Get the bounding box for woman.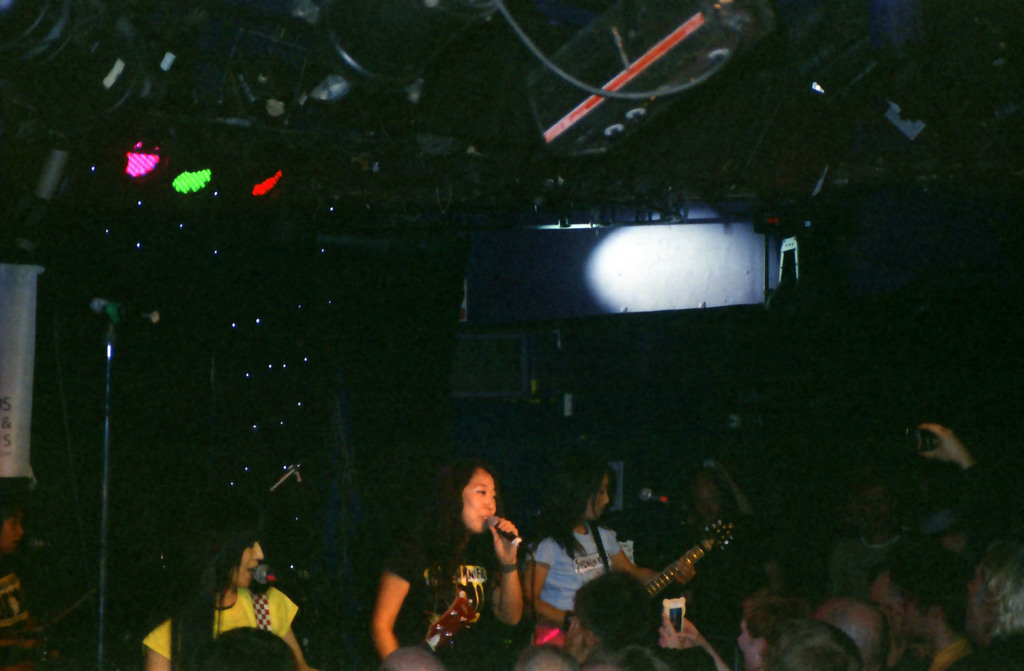
left=138, top=512, right=322, bottom=670.
